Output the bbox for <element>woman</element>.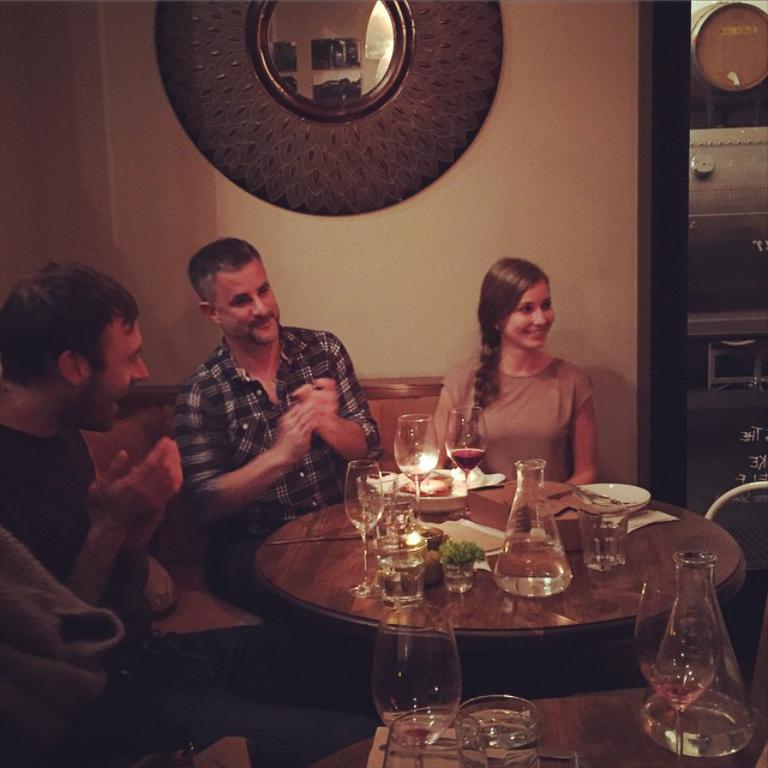
x1=416 y1=258 x2=608 y2=492.
